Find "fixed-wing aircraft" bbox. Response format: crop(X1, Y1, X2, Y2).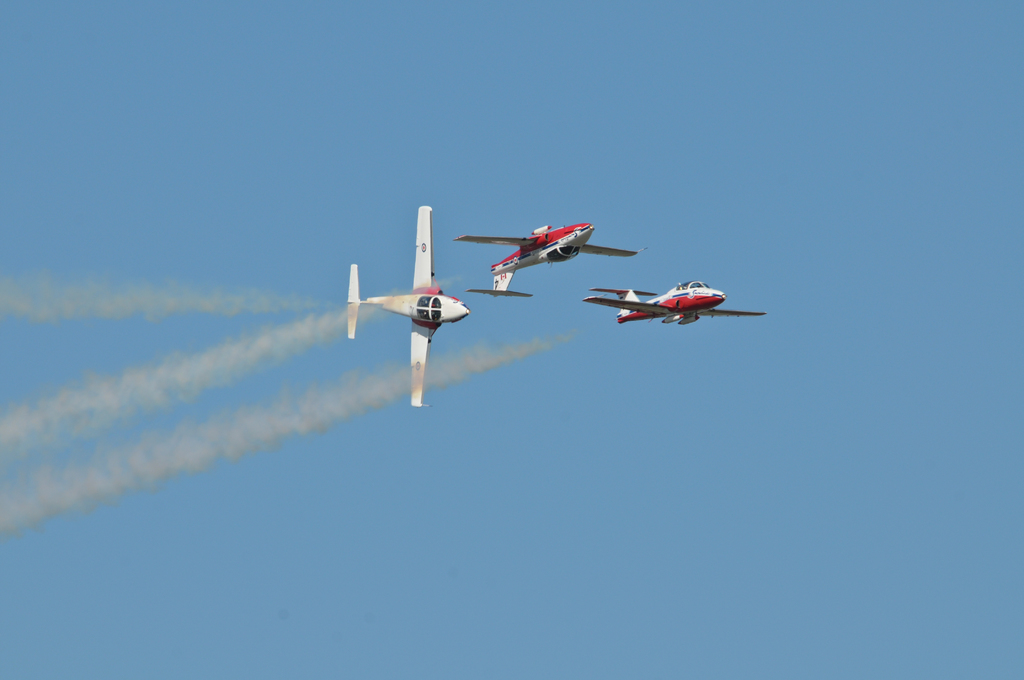
crop(579, 273, 766, 328).
